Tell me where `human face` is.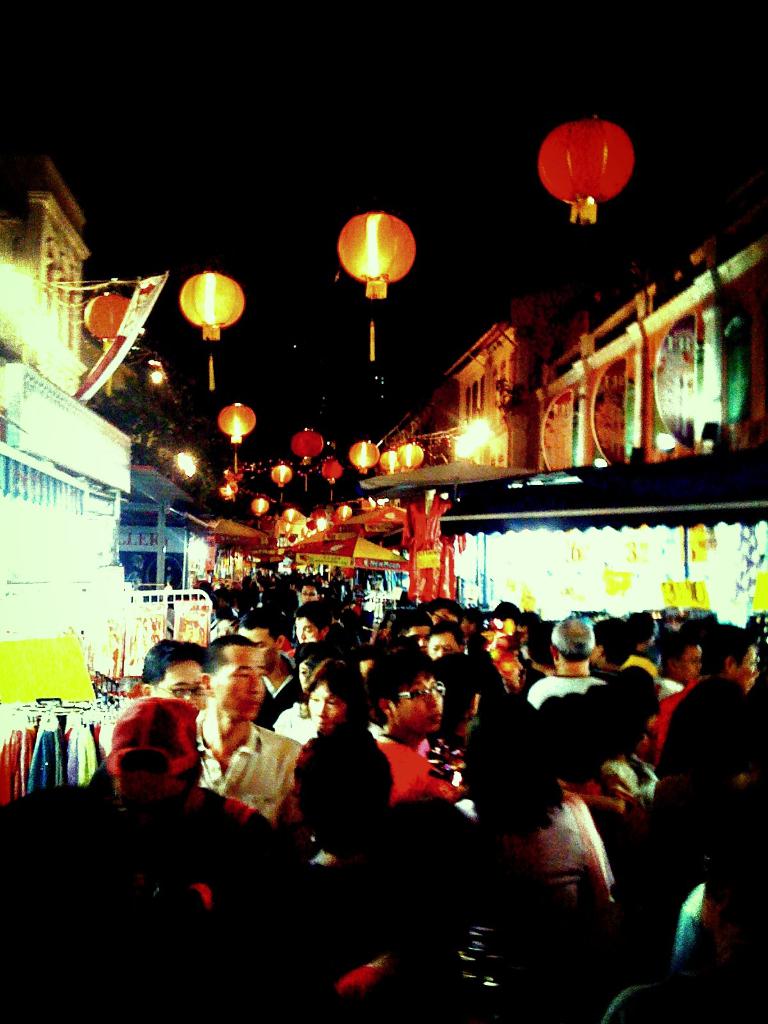
`human face` is at locate(428, 631, 454, 657).
